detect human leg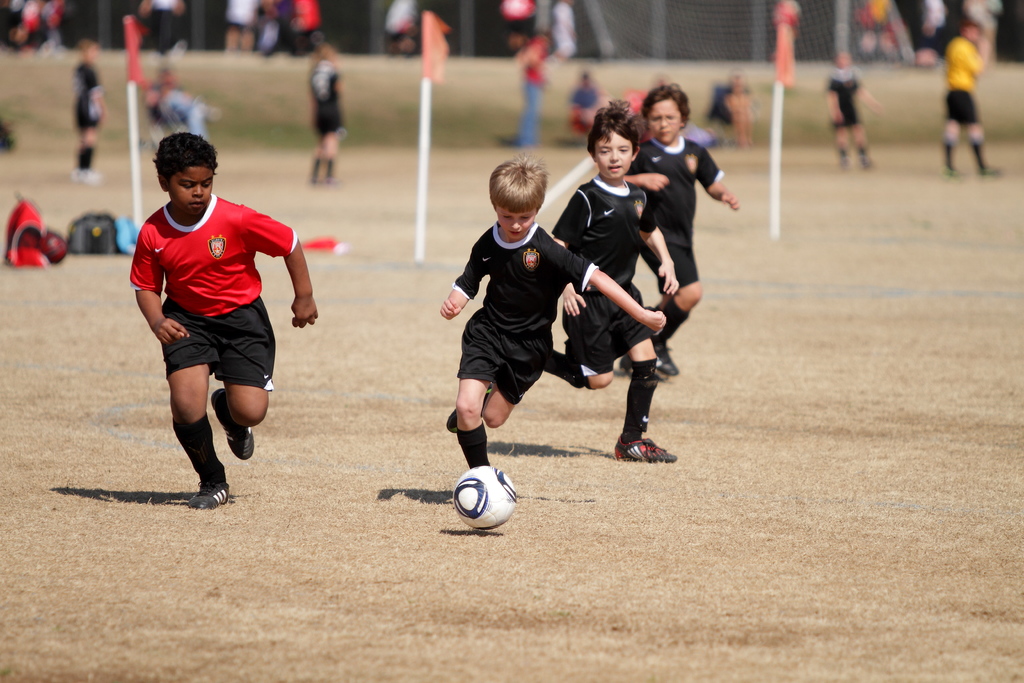
<bbox>836, 122, 851, 163</bbox>
